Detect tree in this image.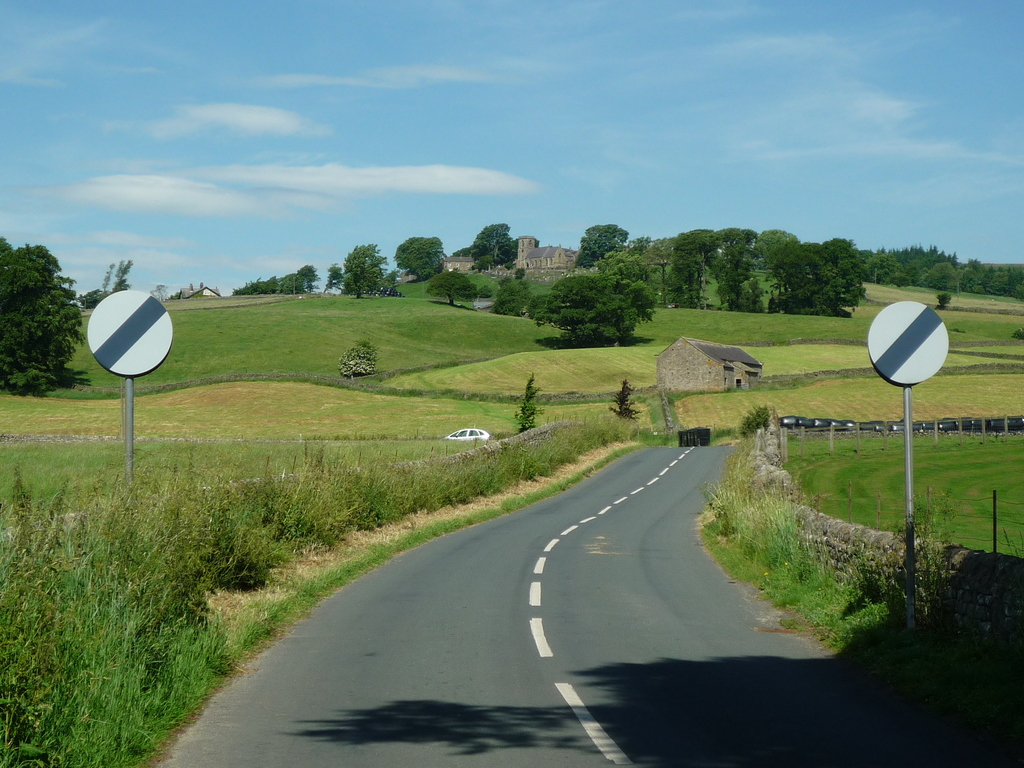
Detection: pyautogui.locateOnScreen(0, 239, 74, 399).
